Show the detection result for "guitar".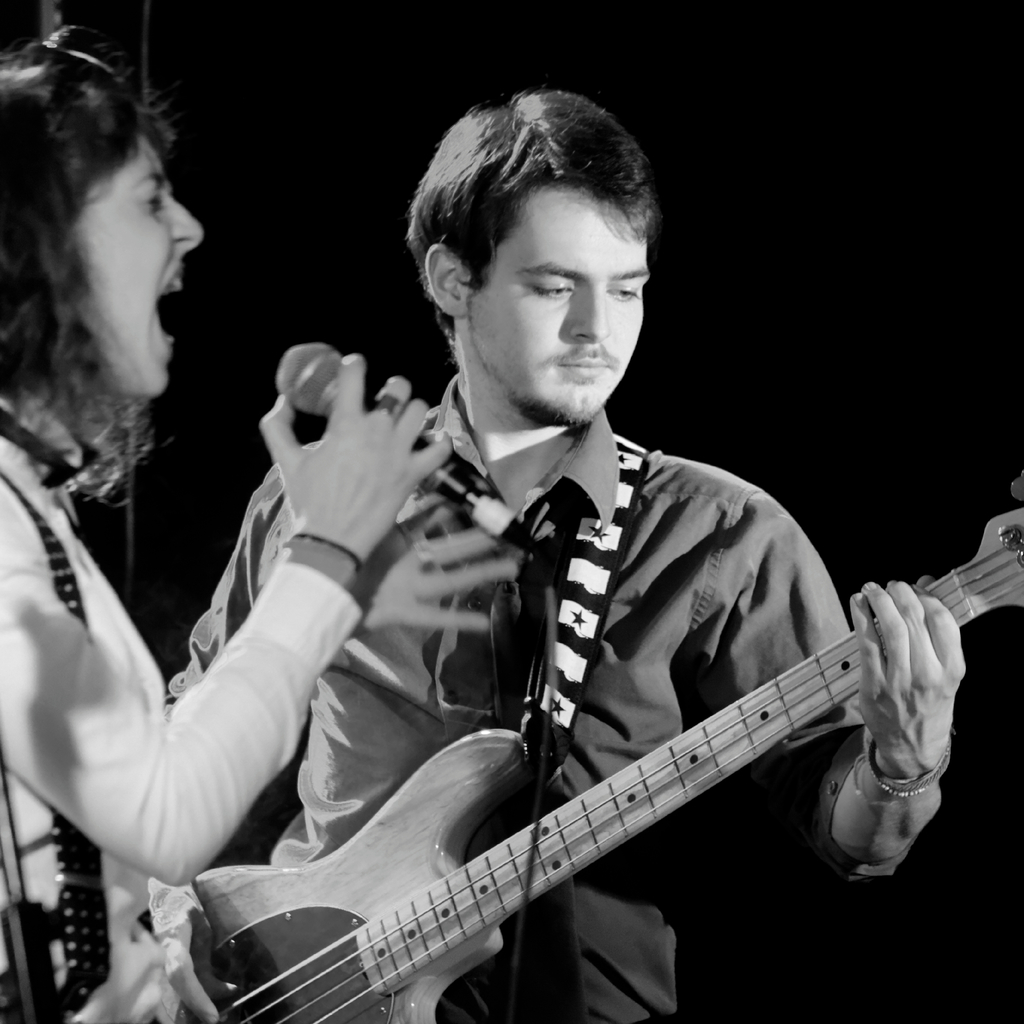
x1=198 y1=510 x2=1023 y2=1023.
